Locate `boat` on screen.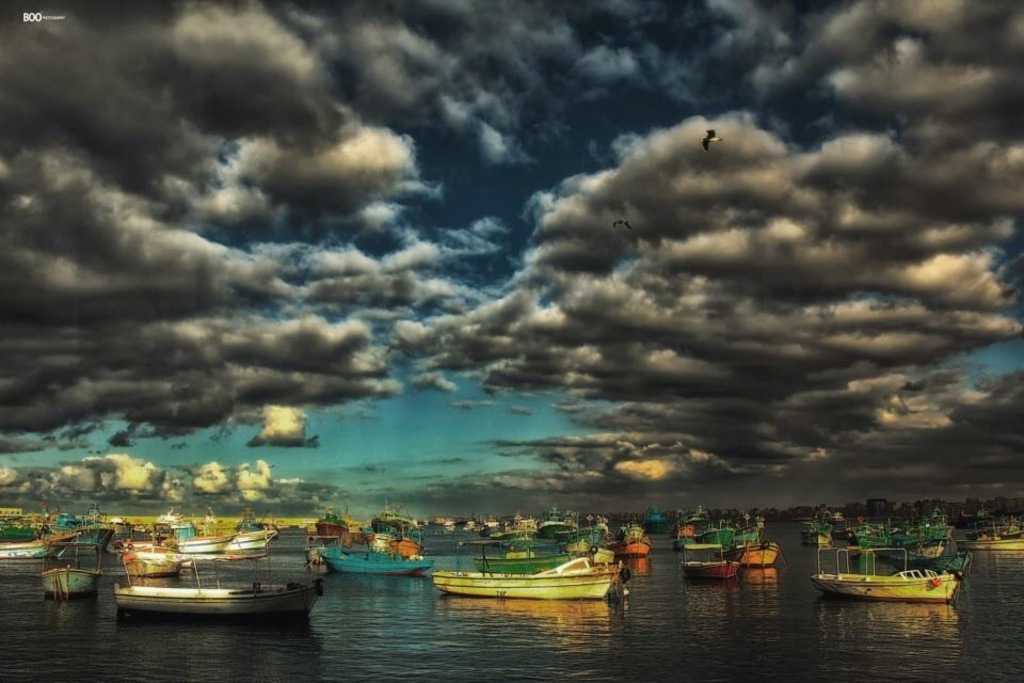
On screen at pyautogui.locateOnScreen(97, 523, 322, 633).
